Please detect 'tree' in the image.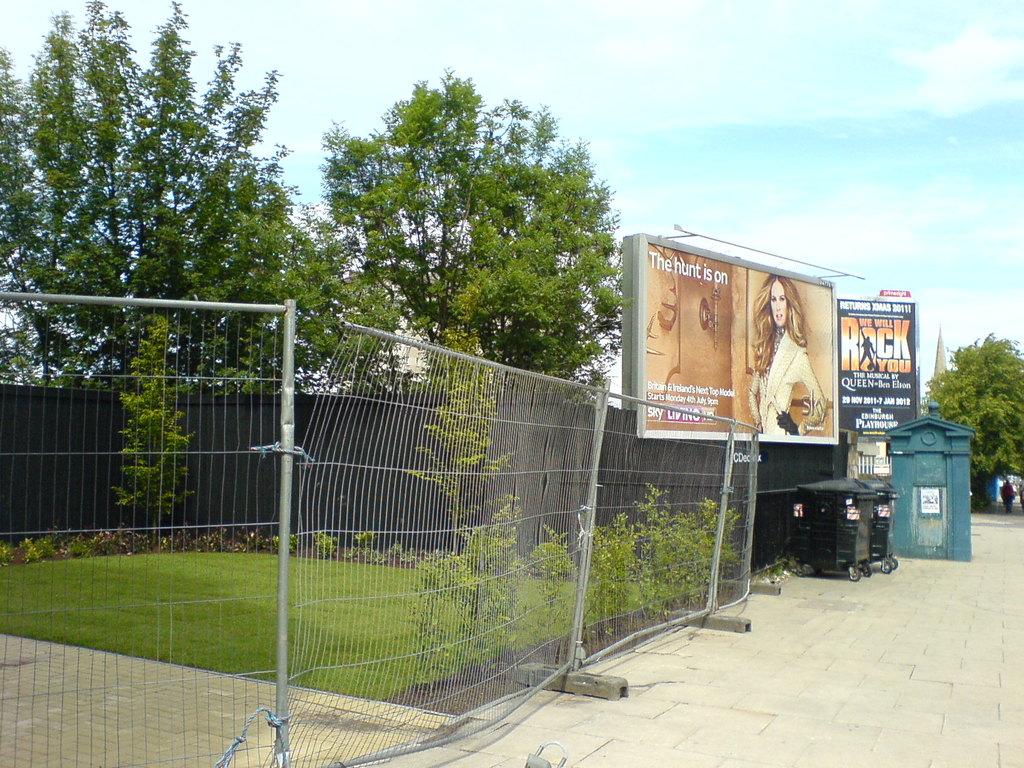
locate(918, 333, 1023, 508).
